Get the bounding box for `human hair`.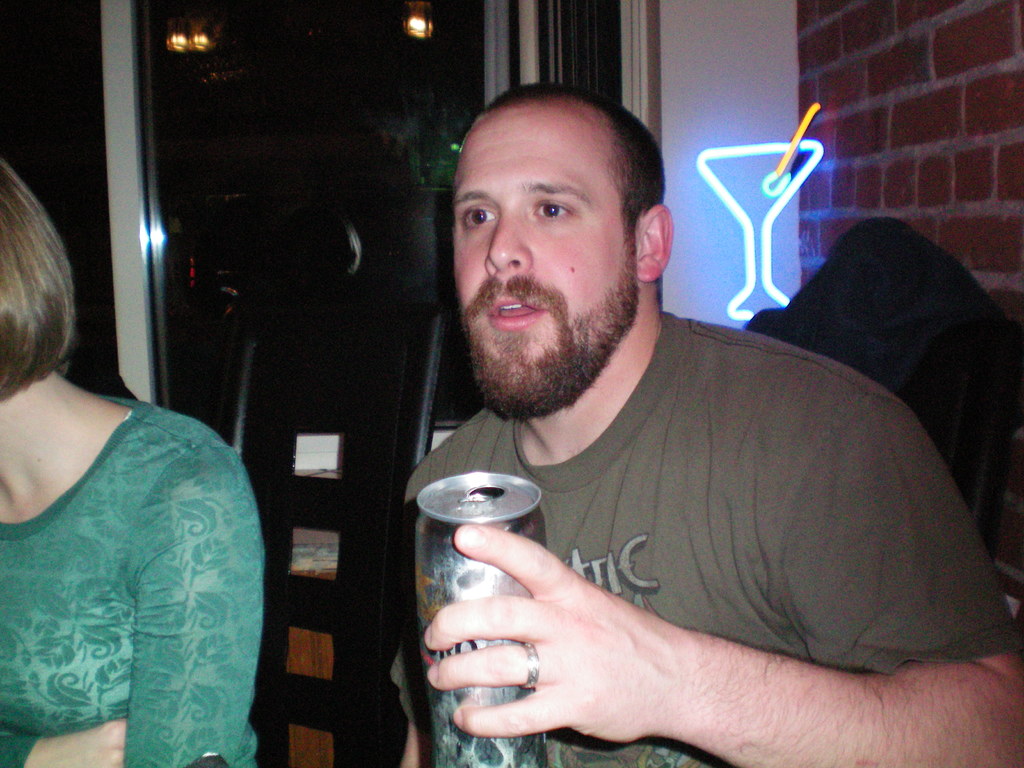
bbox=(449, 79, 666, 280).
